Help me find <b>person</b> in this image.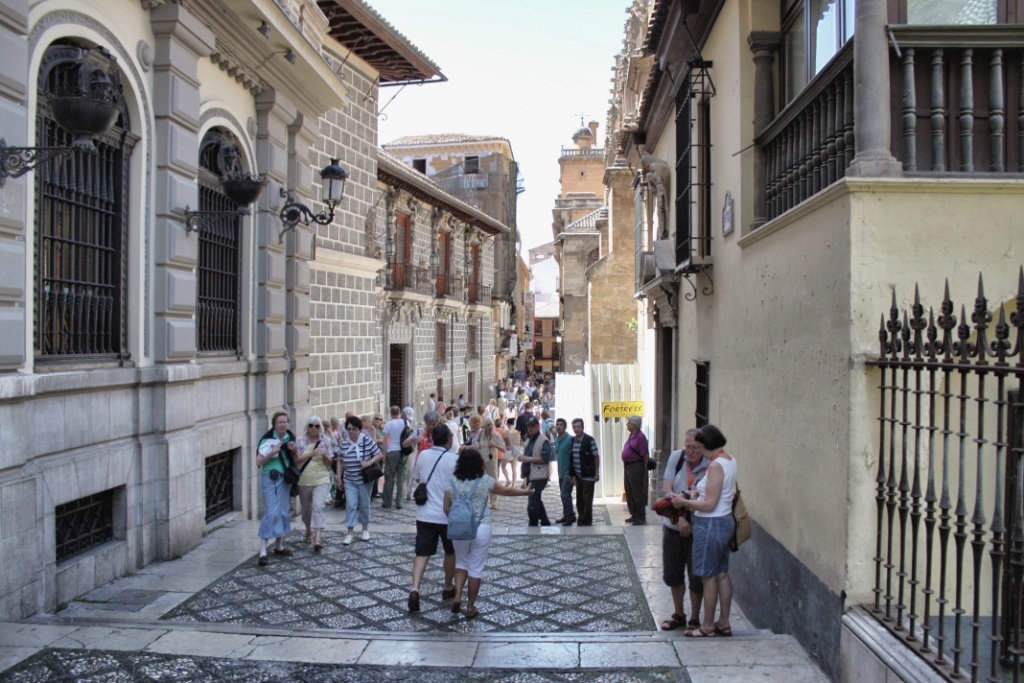
Found it: Rect(294, 416, 335, 551).
